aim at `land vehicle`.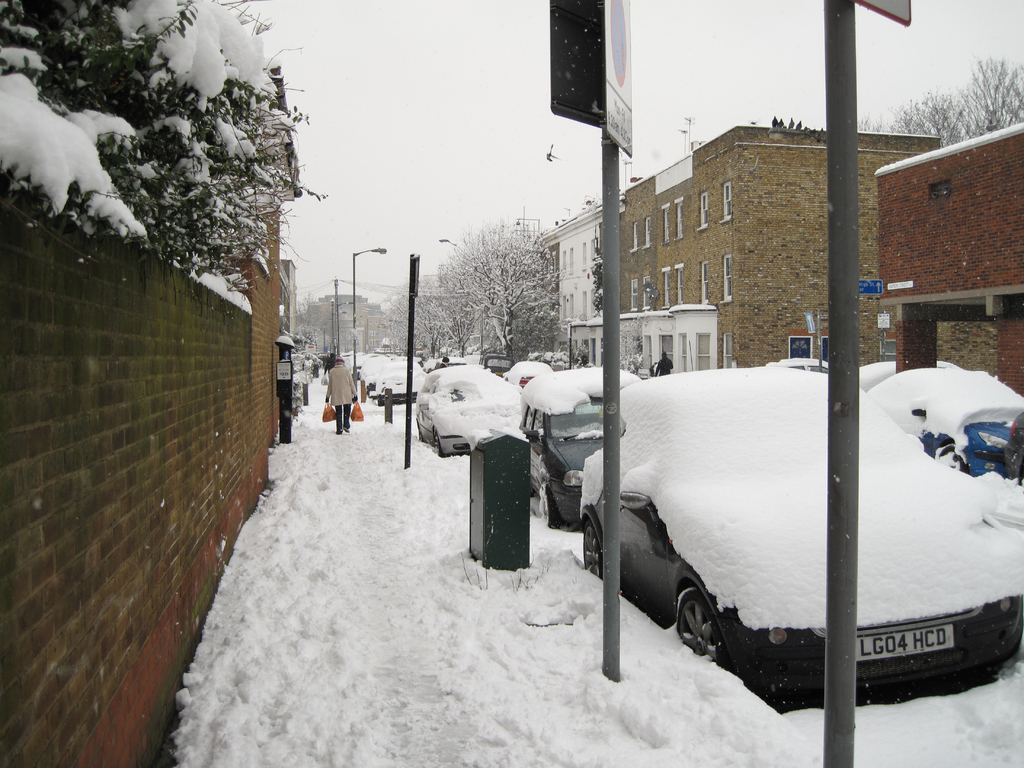
Aimed at bbox=[581, 358, 1023, 710].
